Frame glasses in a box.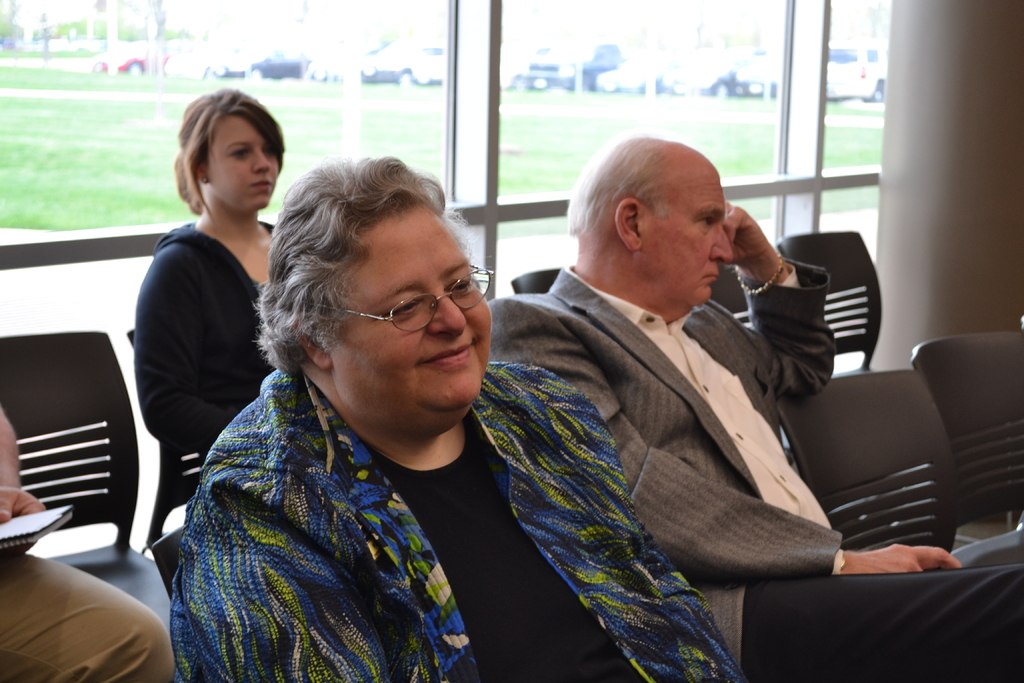
region(284, 258, 500, 327).
